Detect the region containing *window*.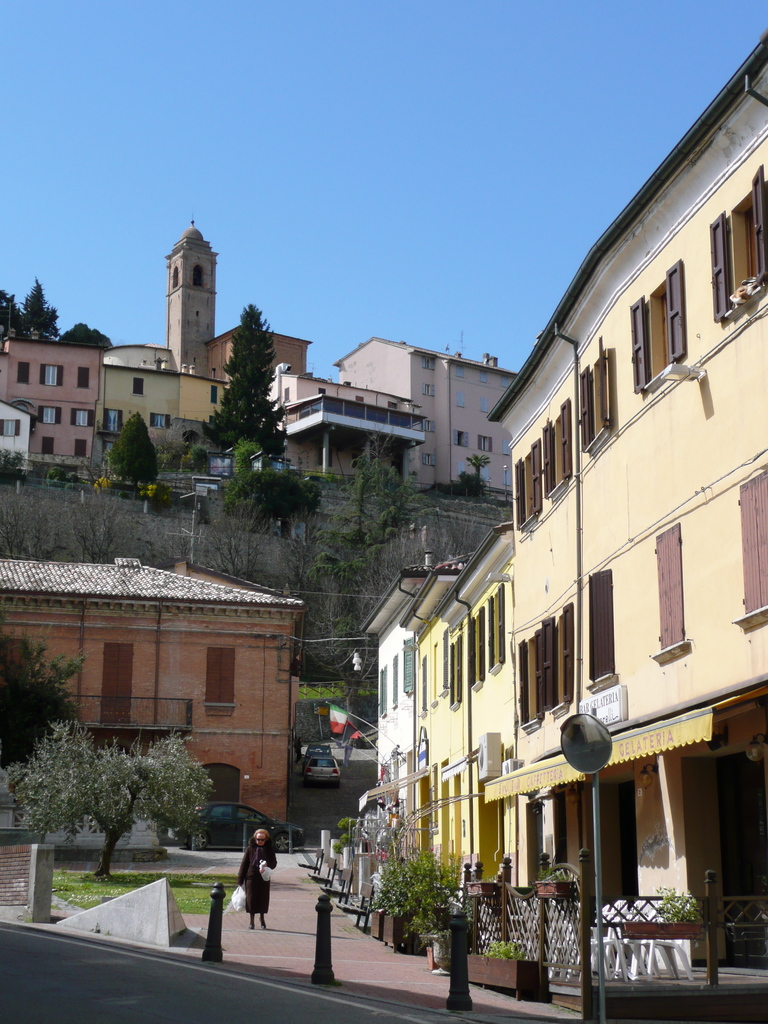
(70,408,95,429).
